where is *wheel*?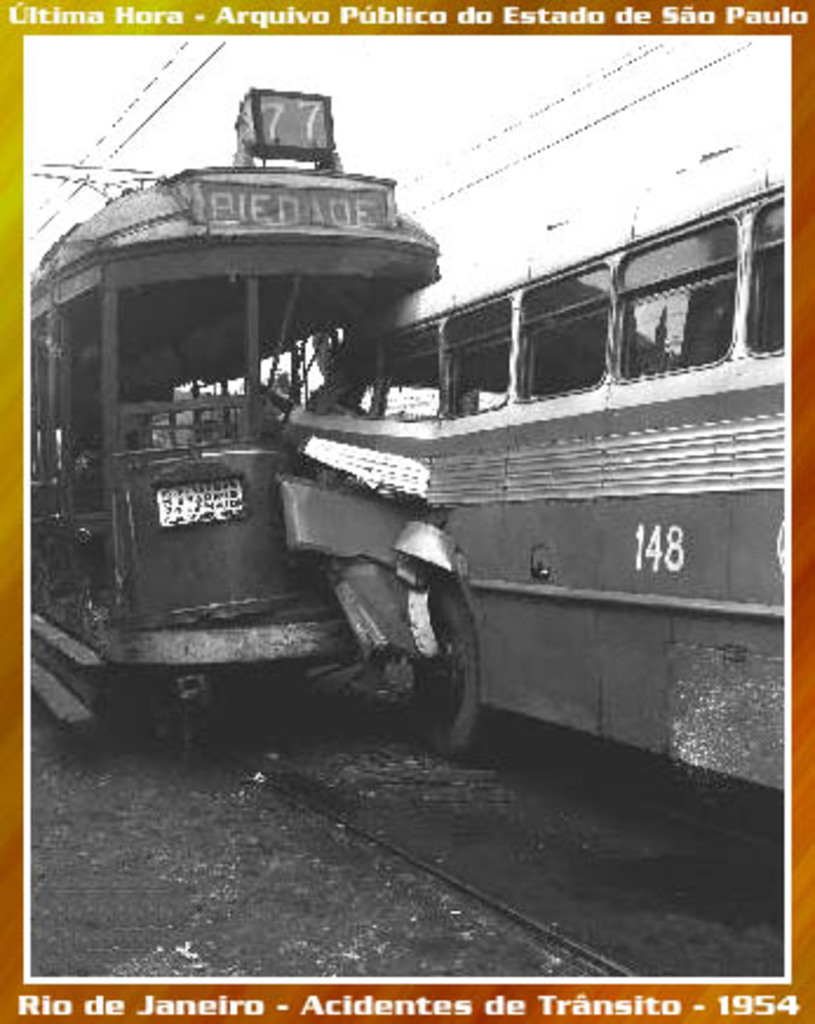
[x1=409, y1=573, x2=486, y2=756].
